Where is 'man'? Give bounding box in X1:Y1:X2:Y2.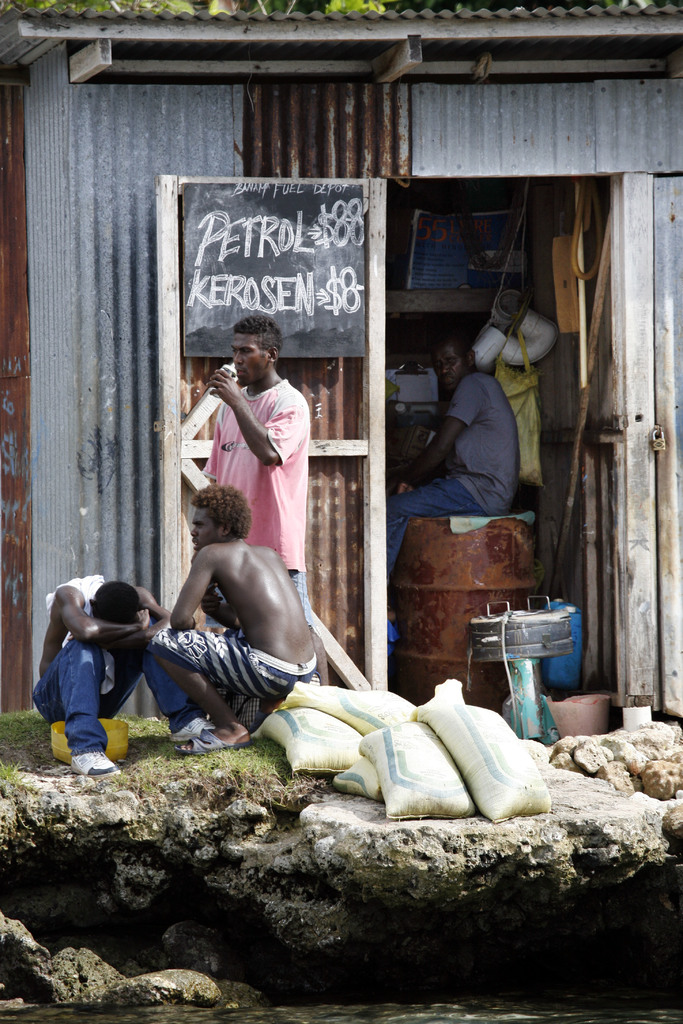
147:488:317:757.
